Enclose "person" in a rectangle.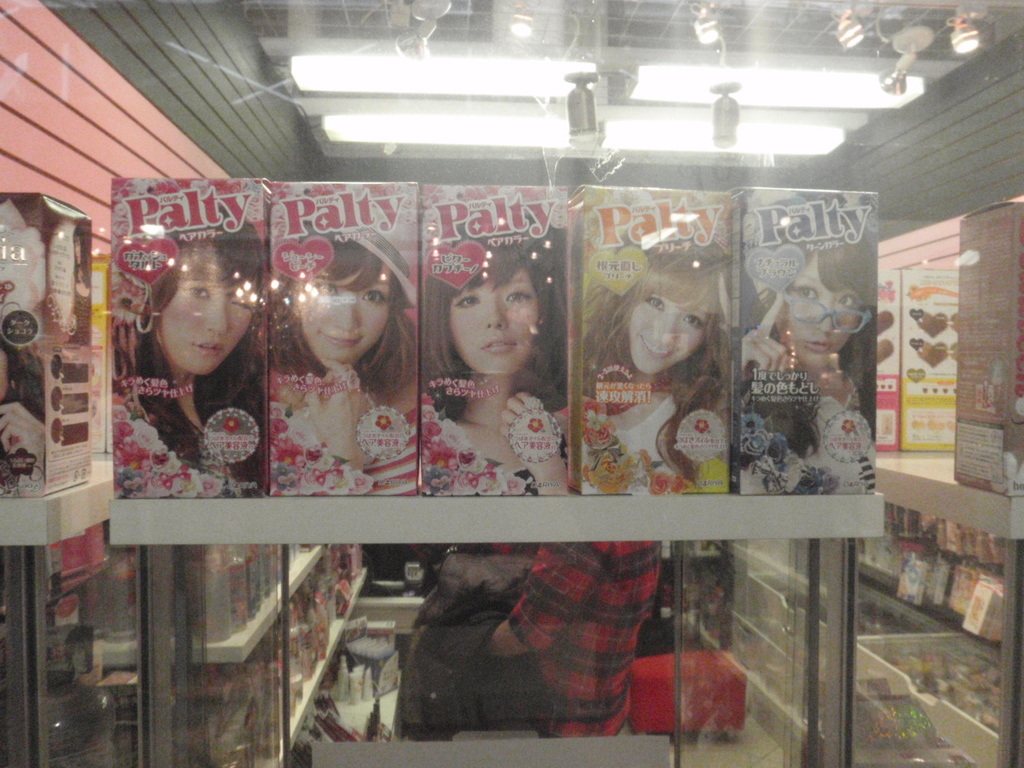
<bbox>730, 238, 883, 498</bbox>.
